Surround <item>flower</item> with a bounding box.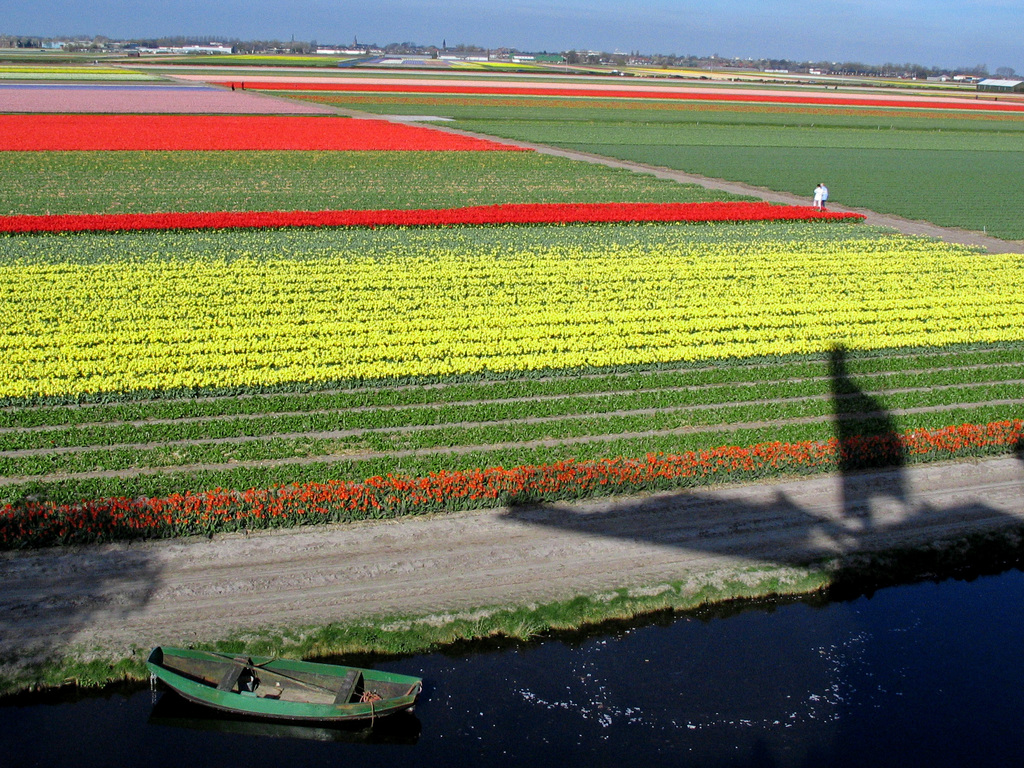
371, 497, 381, 507.
